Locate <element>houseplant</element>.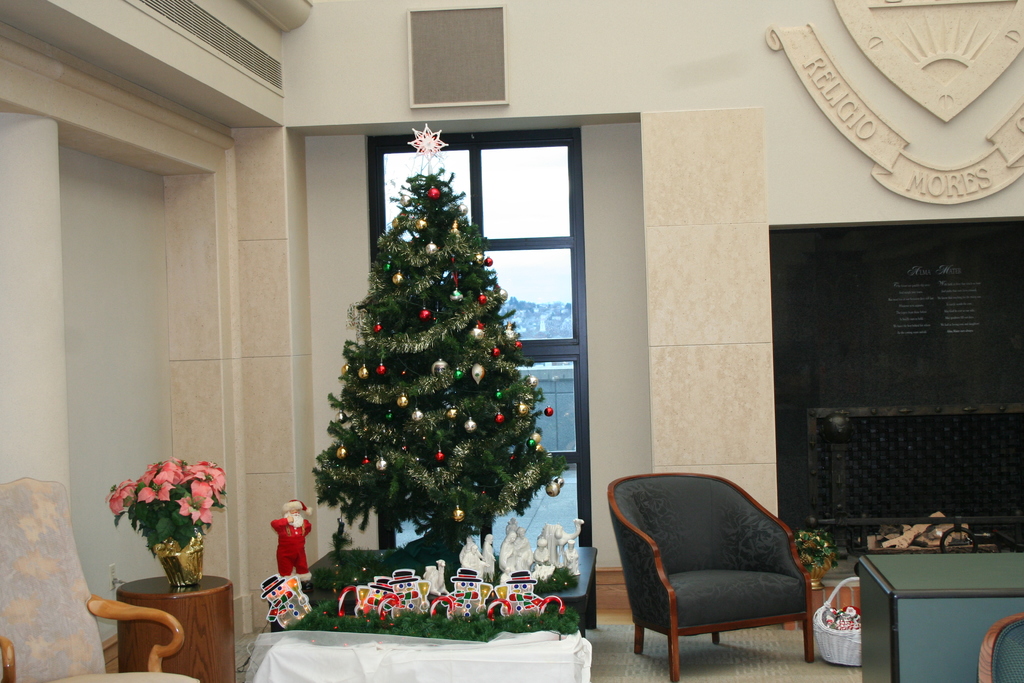
Bounding box: box(90, 453, 238, 595).
